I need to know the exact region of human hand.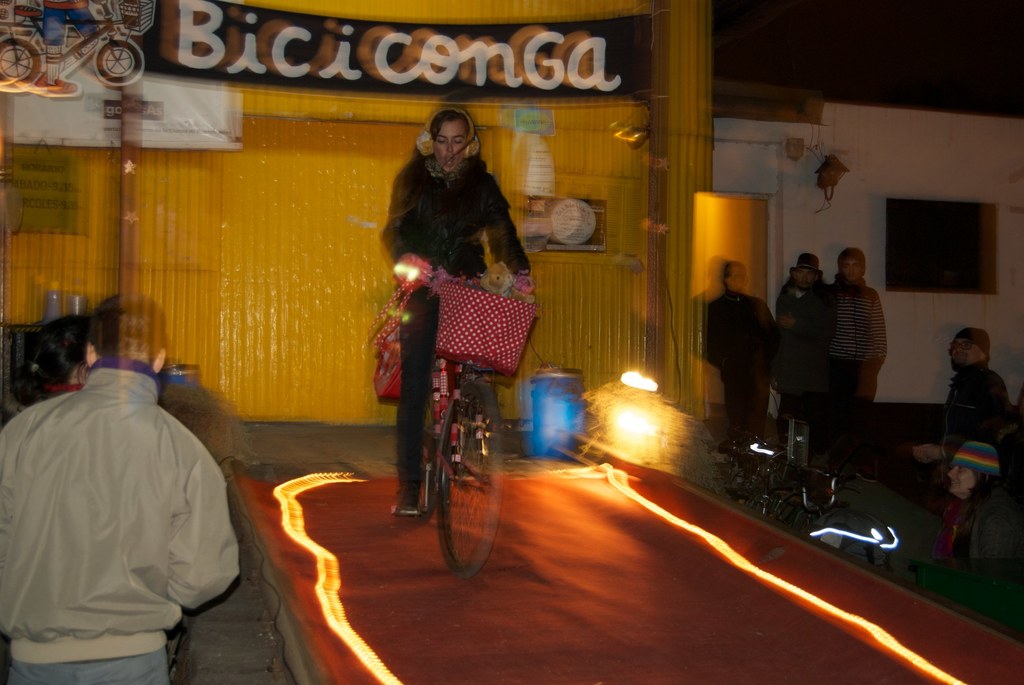
Region: [916,443,941,462].
